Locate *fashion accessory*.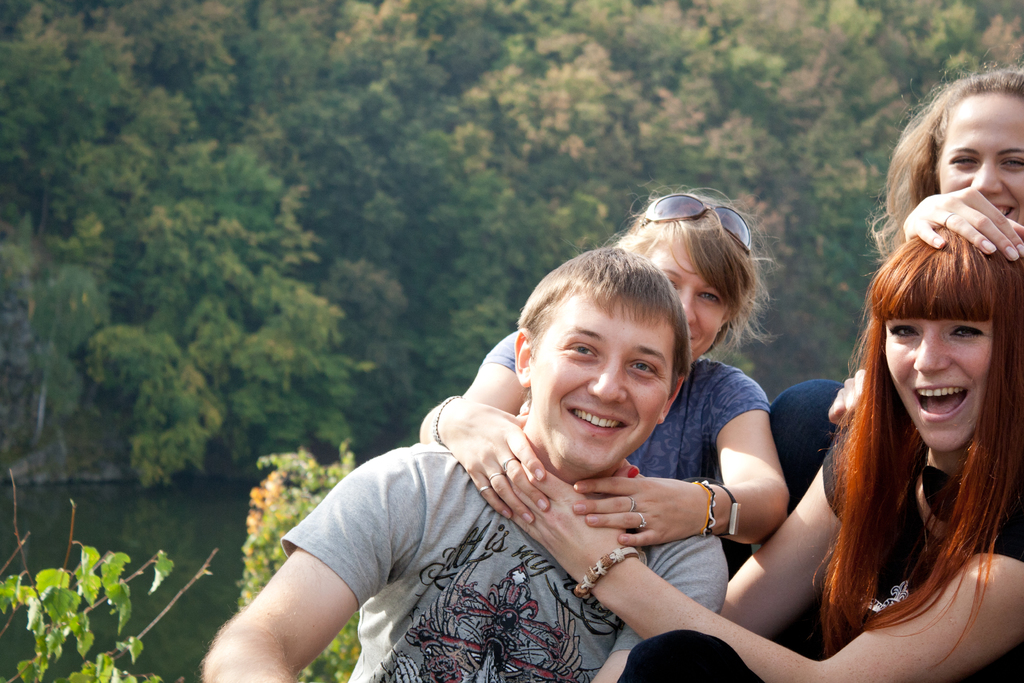
Bounding box: [x1=630, y1=493, x2=640, y2=508].
